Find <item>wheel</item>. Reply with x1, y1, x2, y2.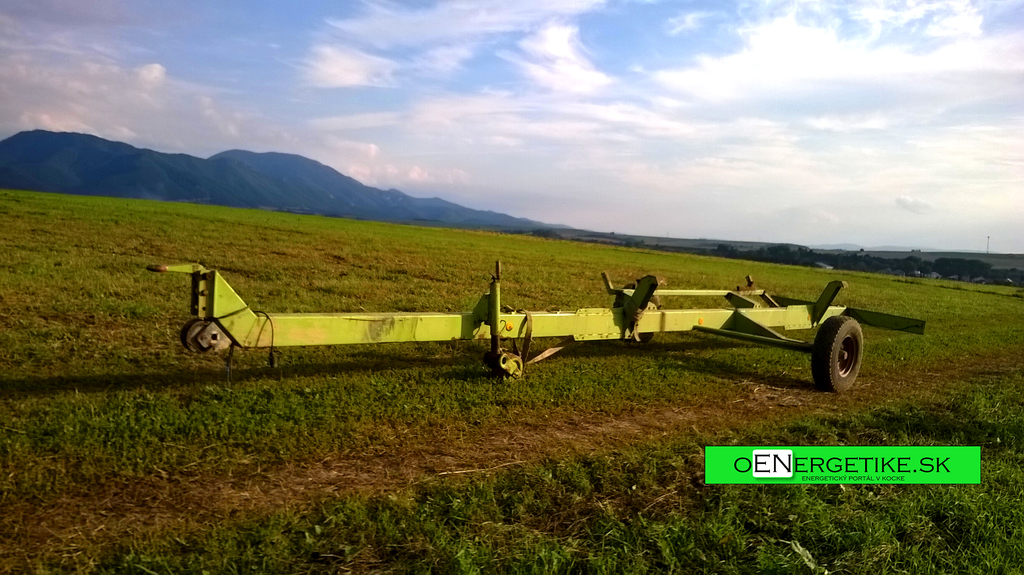
501, 350, 522, 385.
